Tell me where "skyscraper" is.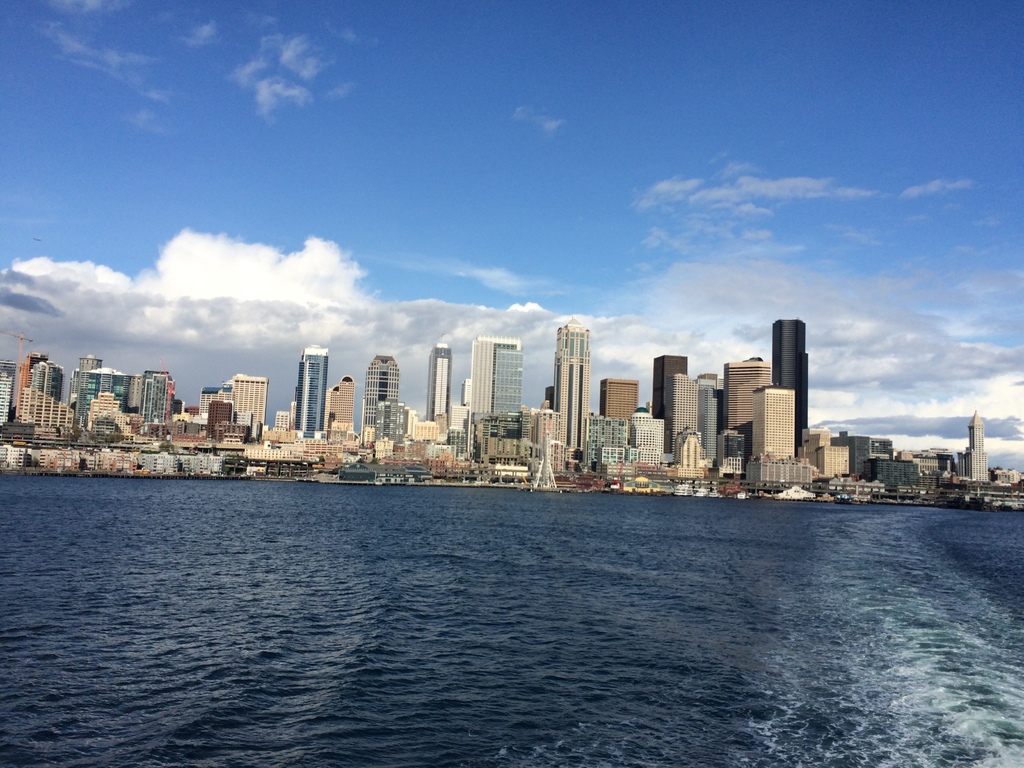
"skyscraper" is at l=425, t=344, r=454, b=442.
